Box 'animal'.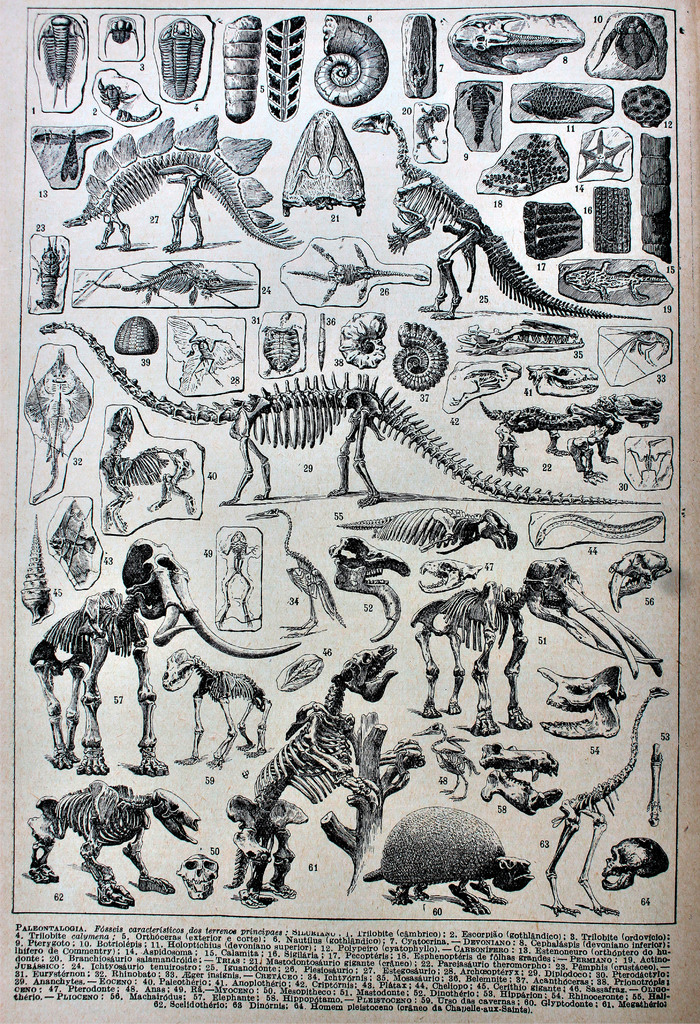
select_region(29, 233, 68, 310).
